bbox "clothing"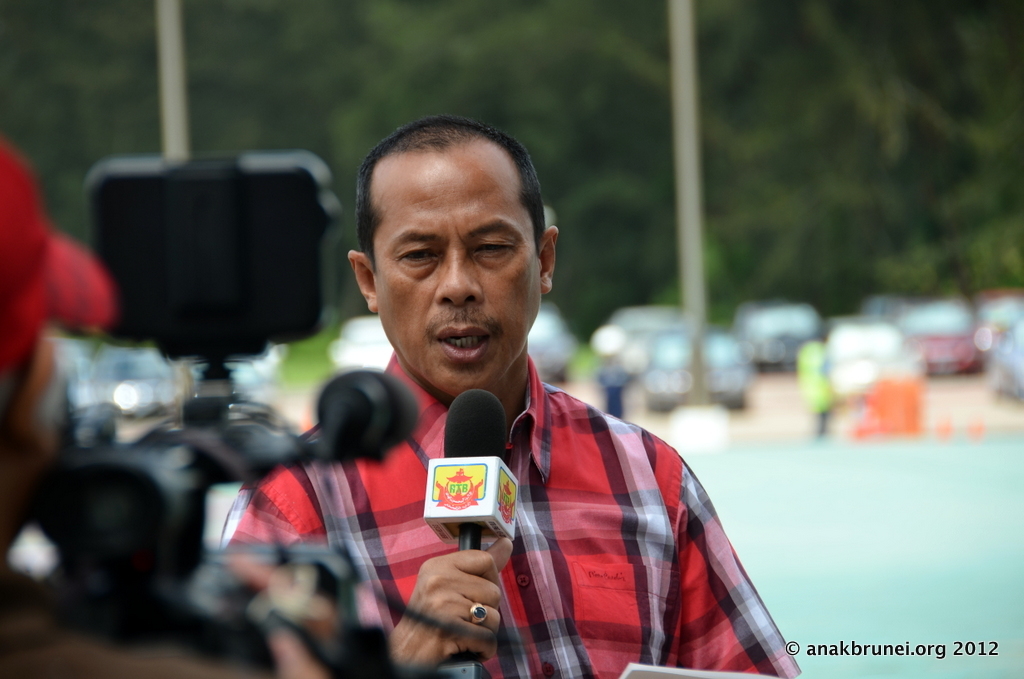
<region>0, 560, 288, 678</region>
